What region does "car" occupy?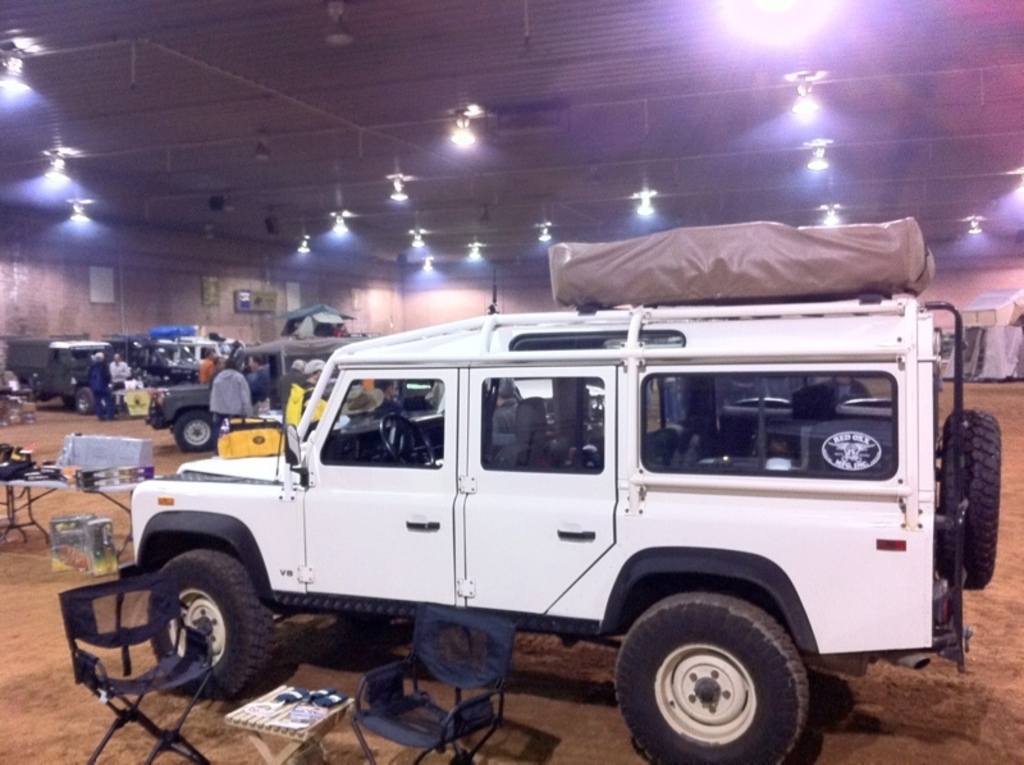
95 288 961 764.
